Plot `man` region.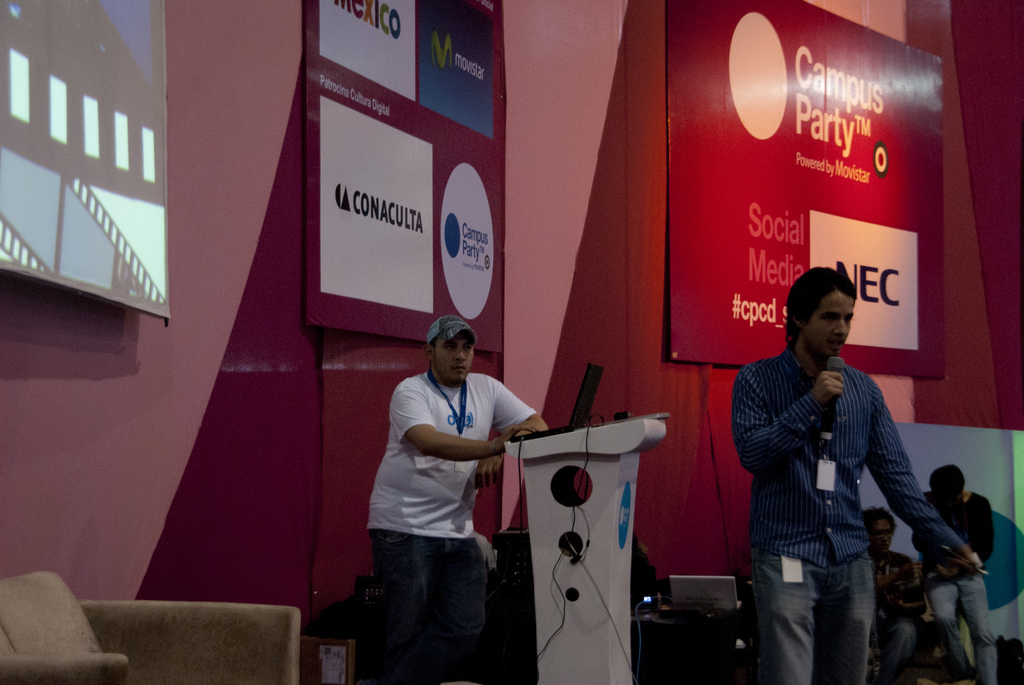
Plotted at 730/258/975/682.
